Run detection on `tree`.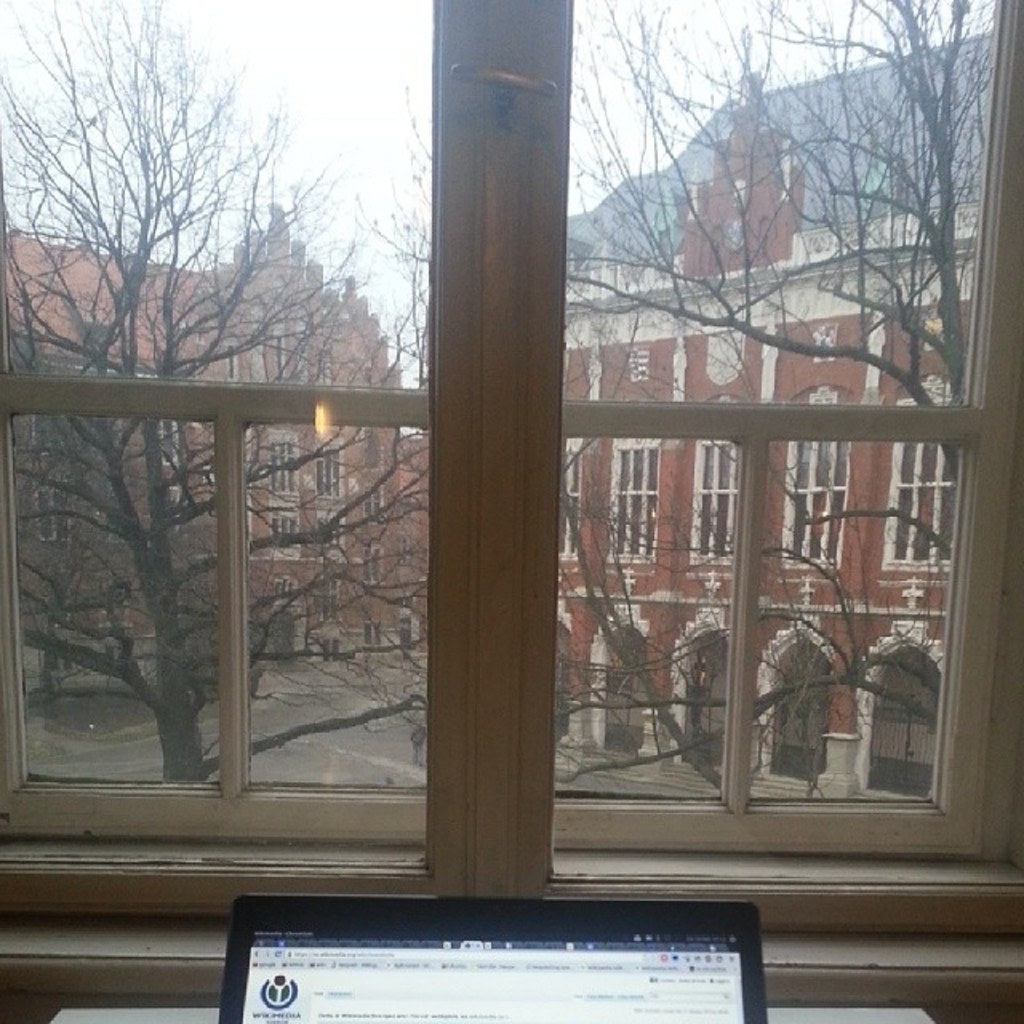
Result: <box>35,90,427,862</box>.
